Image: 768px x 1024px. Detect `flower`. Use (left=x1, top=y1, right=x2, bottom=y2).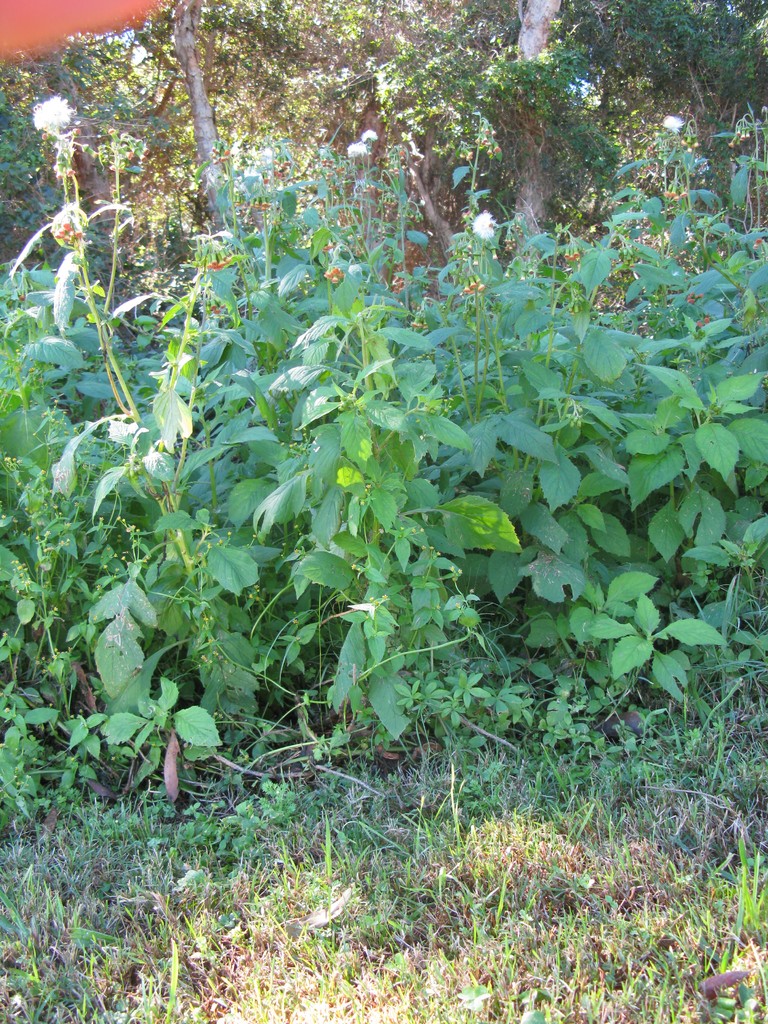
(left=660, top=115, right=683, bottom=129).
